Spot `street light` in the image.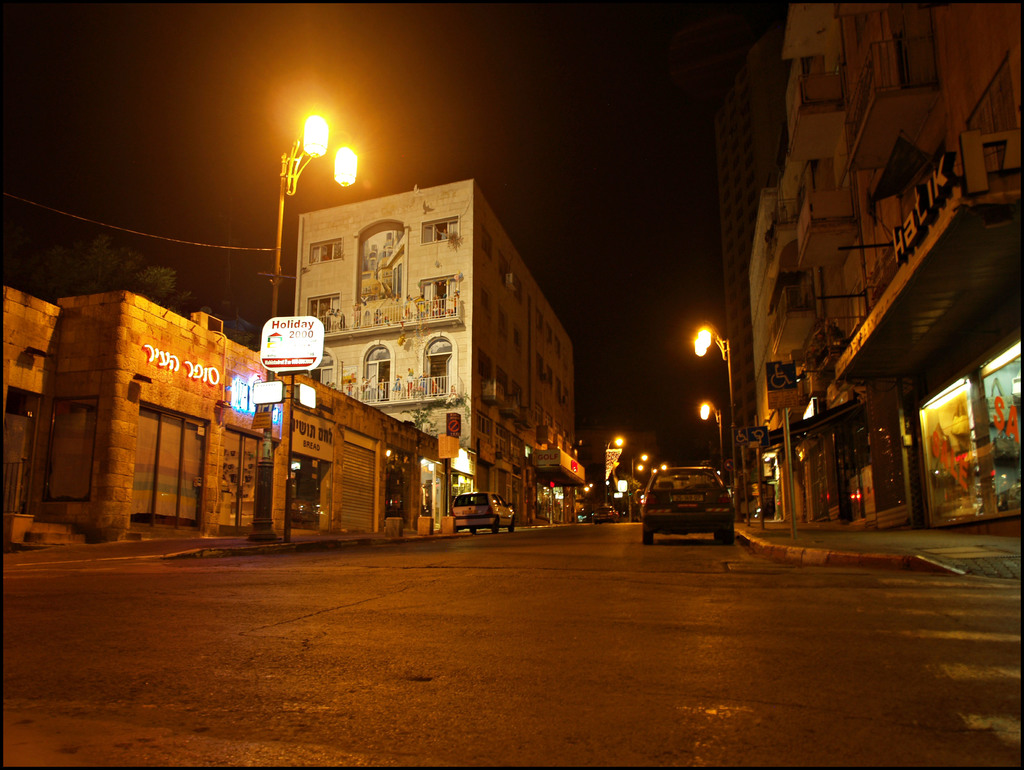
`street light` found at Rect(697, 397, 725, 482).
